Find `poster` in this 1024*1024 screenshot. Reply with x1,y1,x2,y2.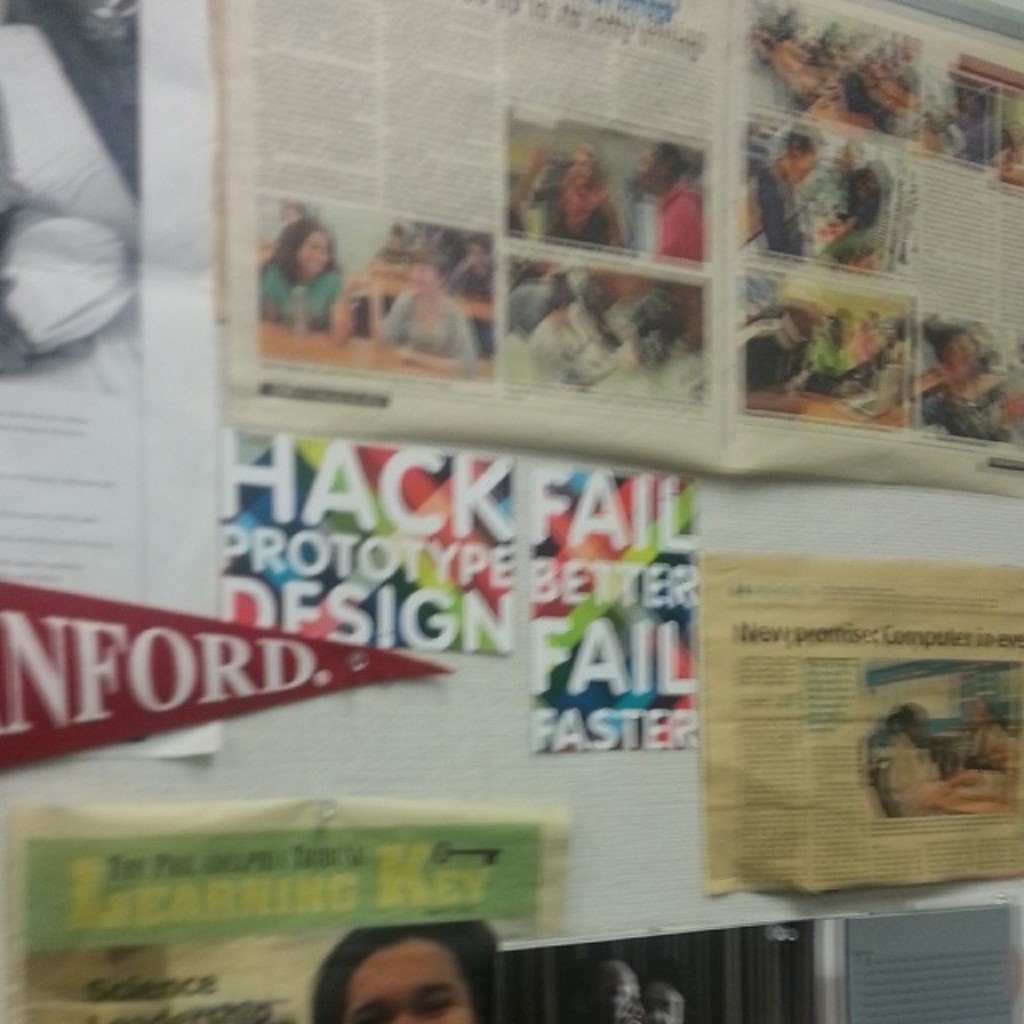
0,590,464,750.
